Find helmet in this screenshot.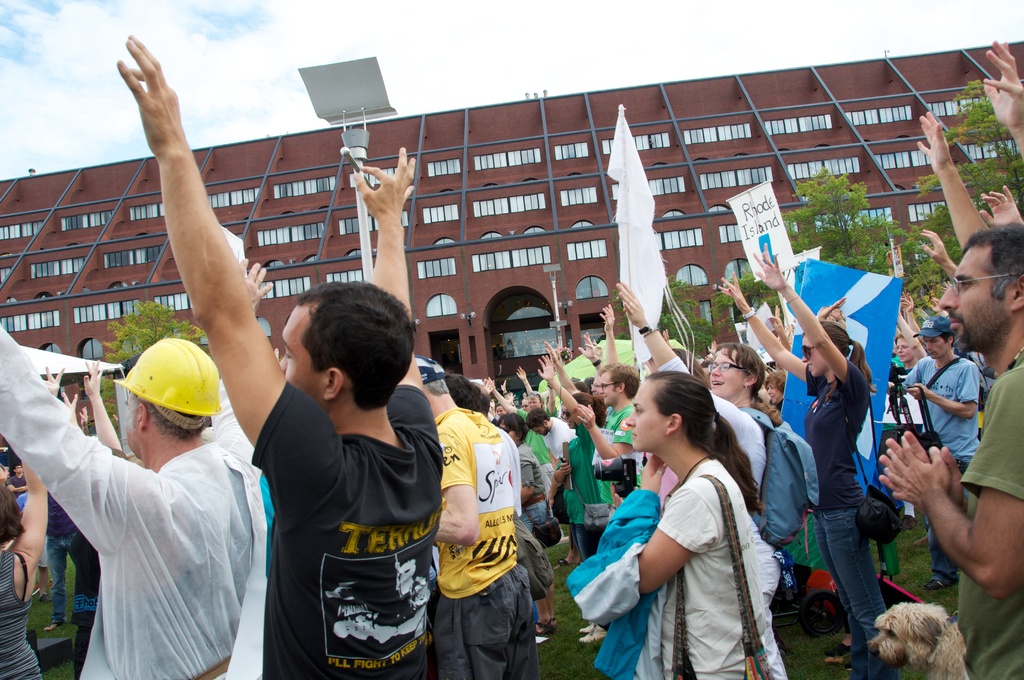
The bounding box for helmet is <region>105, 347, 208, 448</region>.
